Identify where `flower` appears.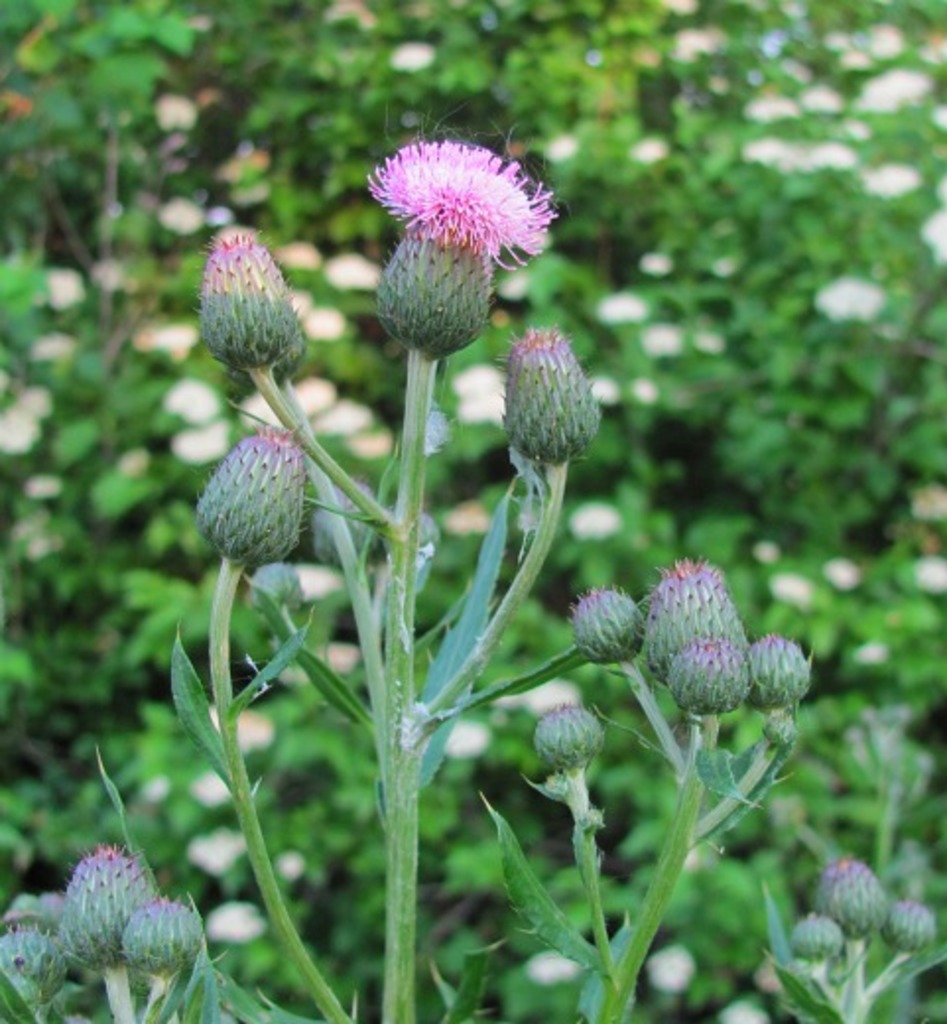
Appears at 189, 223, 293, 356.
